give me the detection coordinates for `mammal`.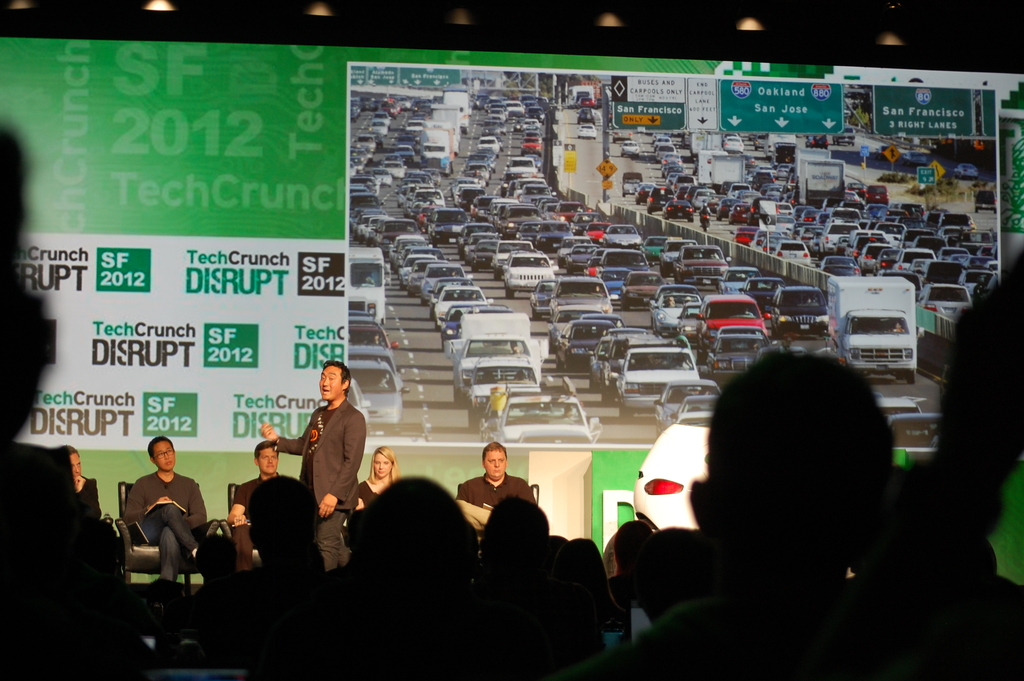
x1=261, y1=359, x2=369, y2=568.
